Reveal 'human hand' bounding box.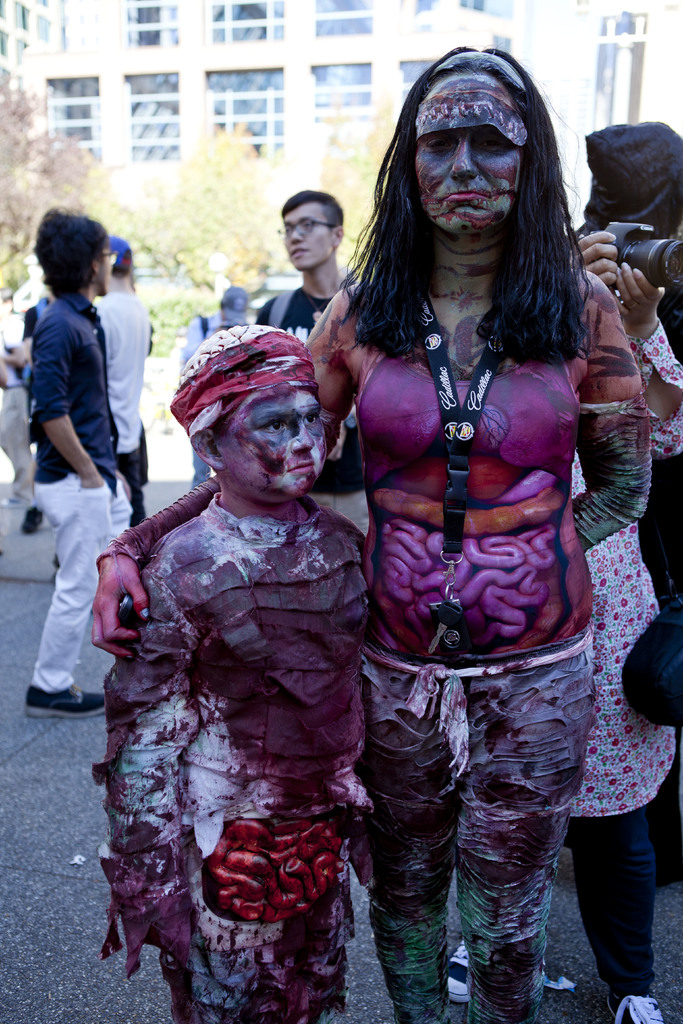
Revealed: [573, 230, 619, 288].
